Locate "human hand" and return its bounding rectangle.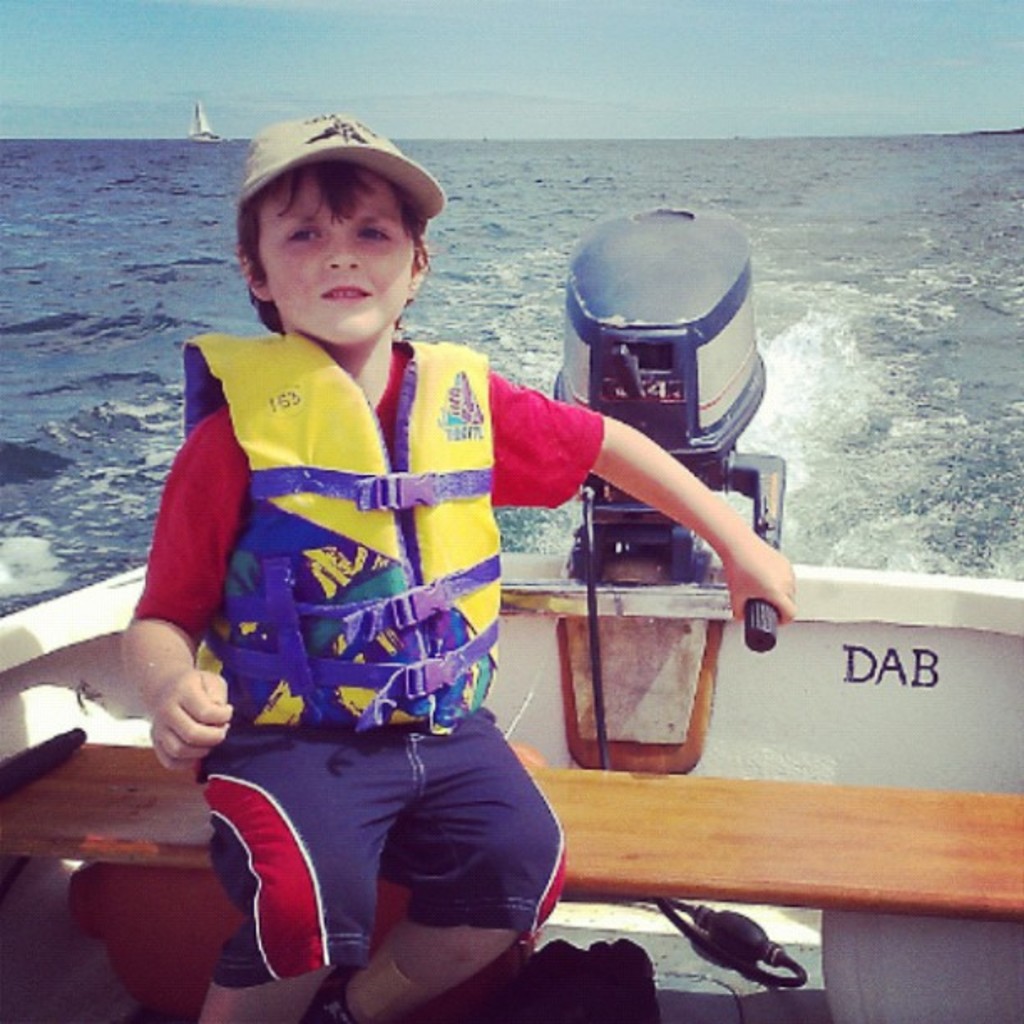
bbox=(724, 530, 796, 626).
